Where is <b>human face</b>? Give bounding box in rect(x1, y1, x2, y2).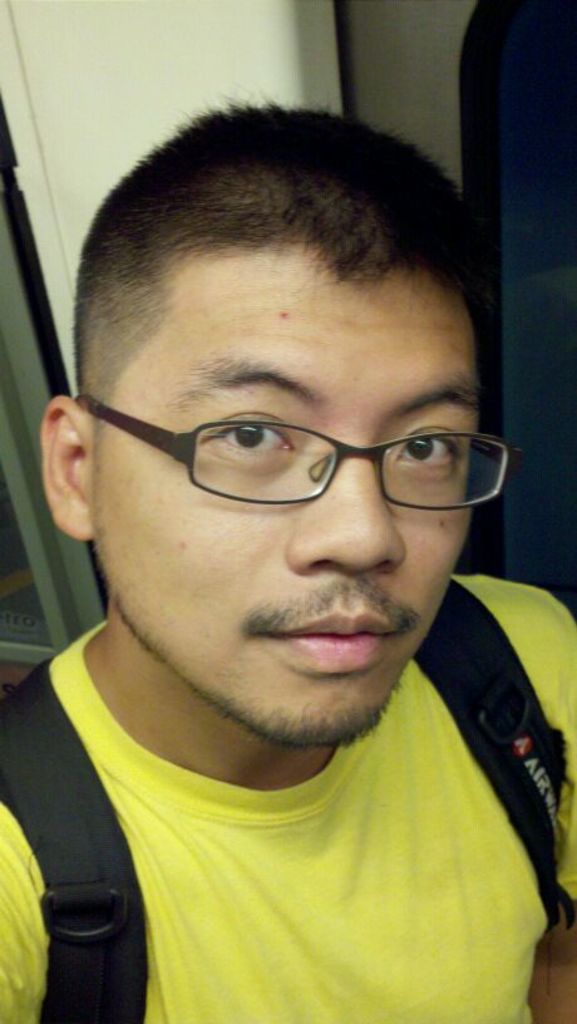
rect(94, 241, 482, 740).
